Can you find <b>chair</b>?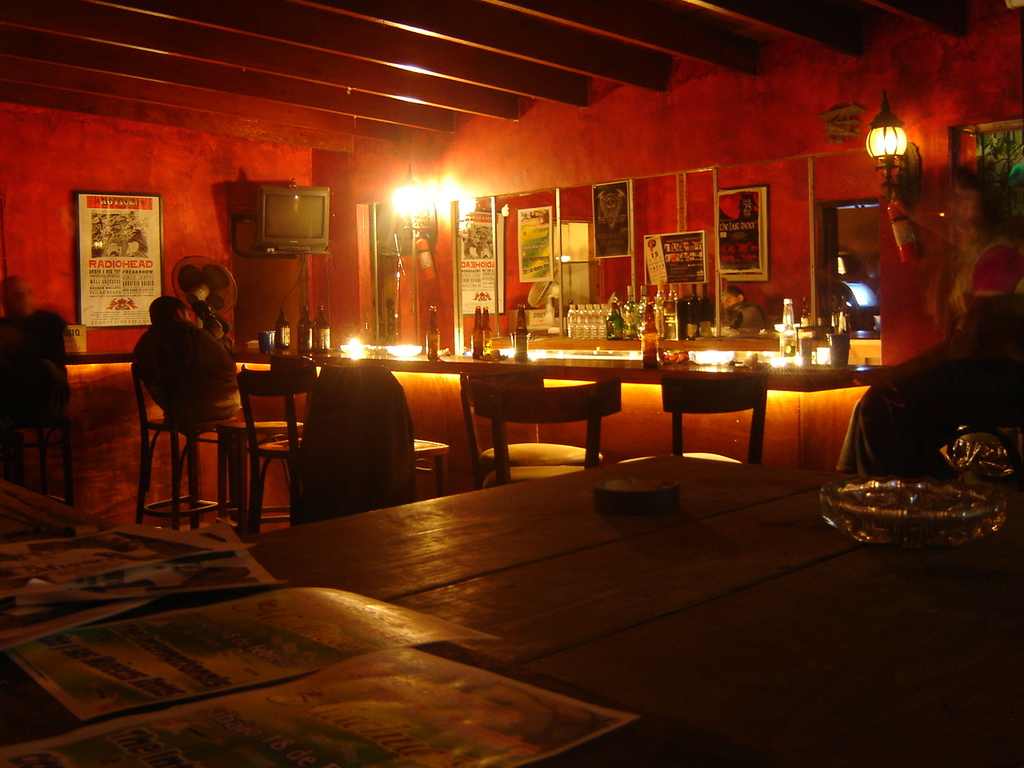
Yes, bounding box: pyautogui.locateOnScreen(127, 363, 239, 534).
